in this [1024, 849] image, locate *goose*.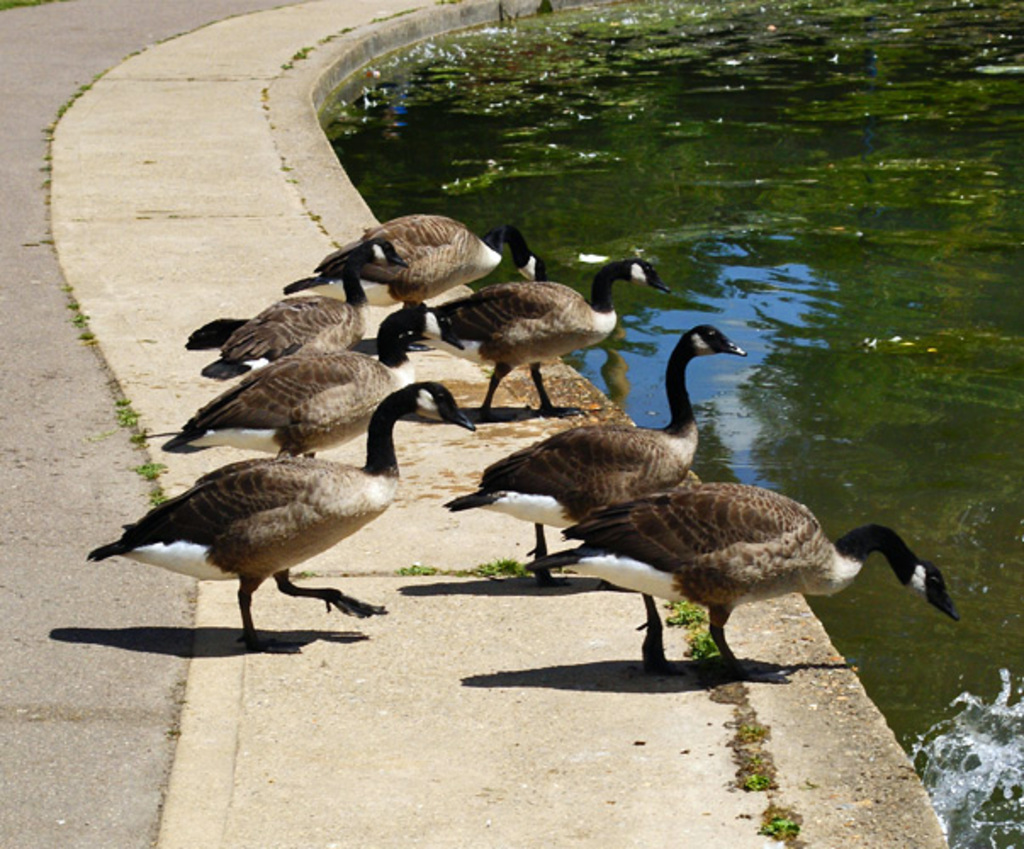
Bounding box: [275, 214, 533, 311].
